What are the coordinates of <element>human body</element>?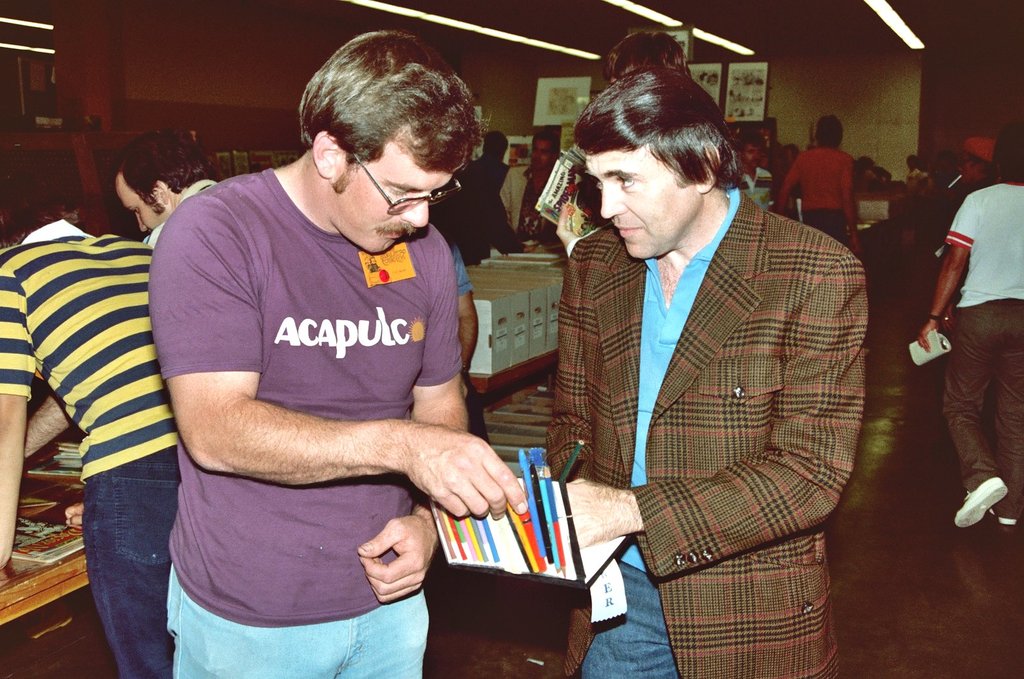
[738,132,772,209].
